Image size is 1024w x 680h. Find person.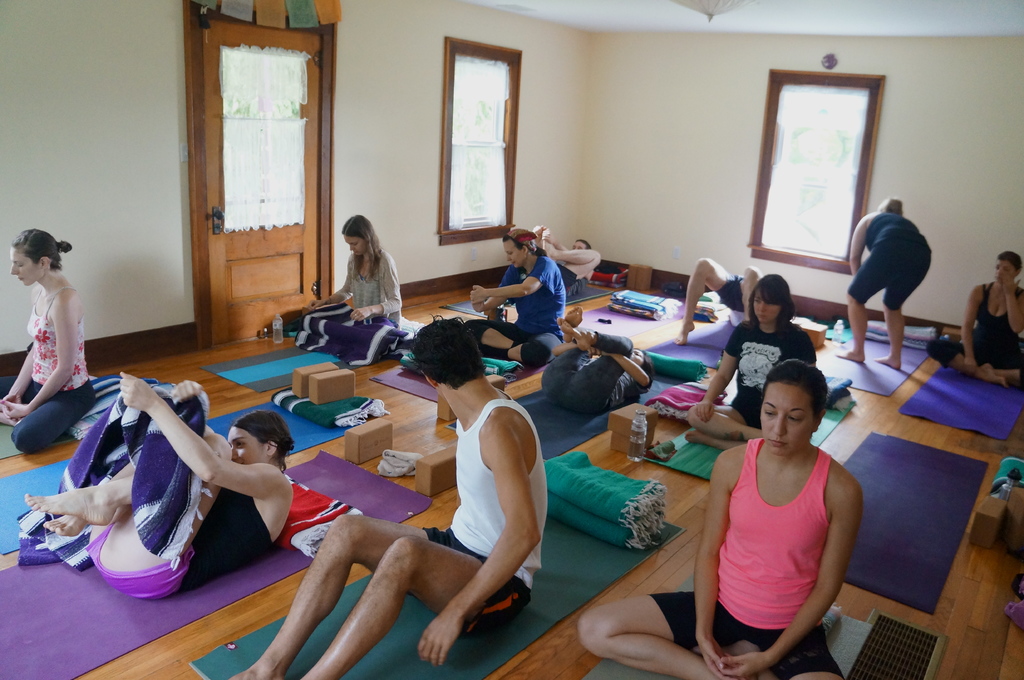
box=[0, 228, 97, 457].
